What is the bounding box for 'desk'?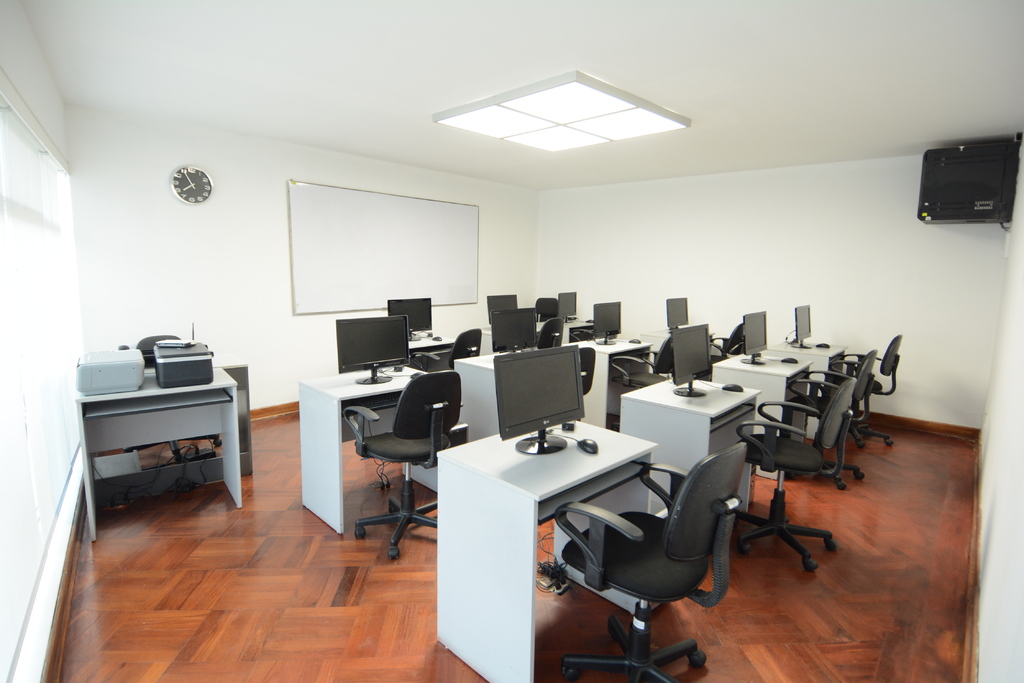
bbox=[419, 392, 730, 670].
